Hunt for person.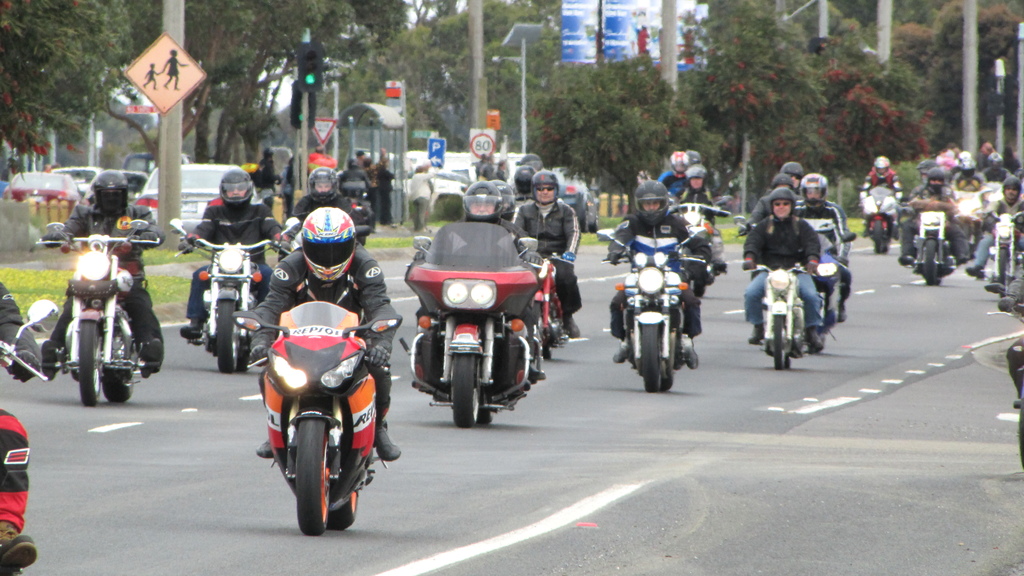
Hunted down at bbox=(865, 164, 901, 223).
